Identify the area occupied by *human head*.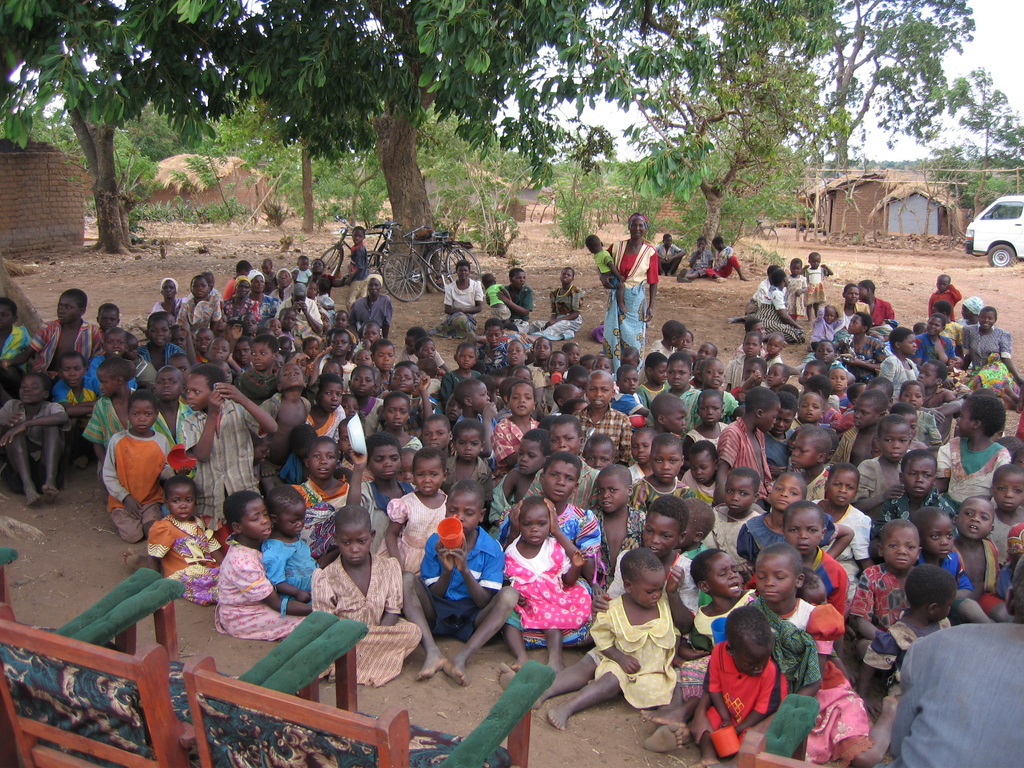
Area: left=875, top=518, right=924, bottom=572.
